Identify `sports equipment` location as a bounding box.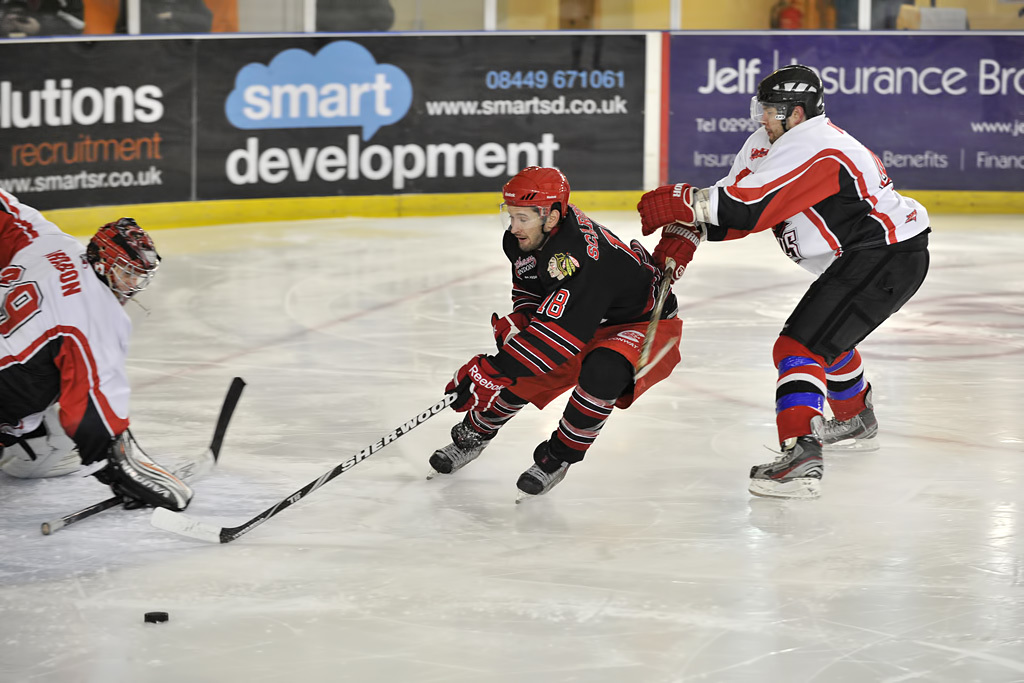
Rect(493, 159, 575, 235).
